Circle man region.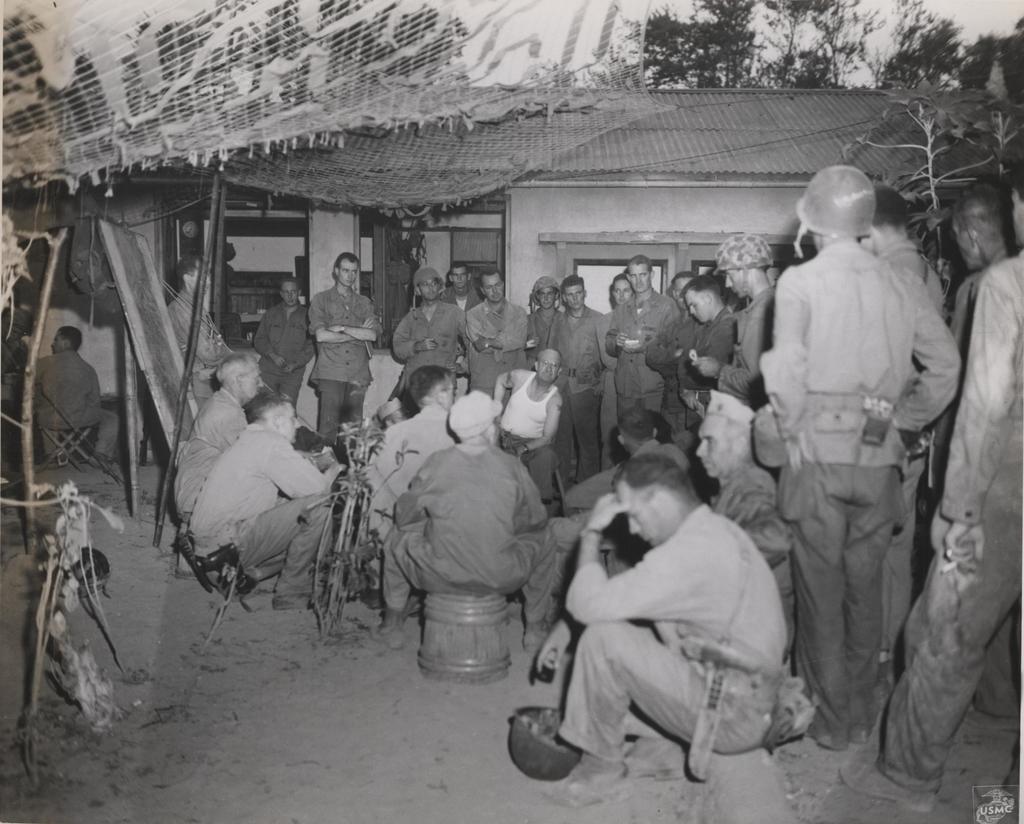
Region: x1=840 y1=177 x2=1023 y2=811.
